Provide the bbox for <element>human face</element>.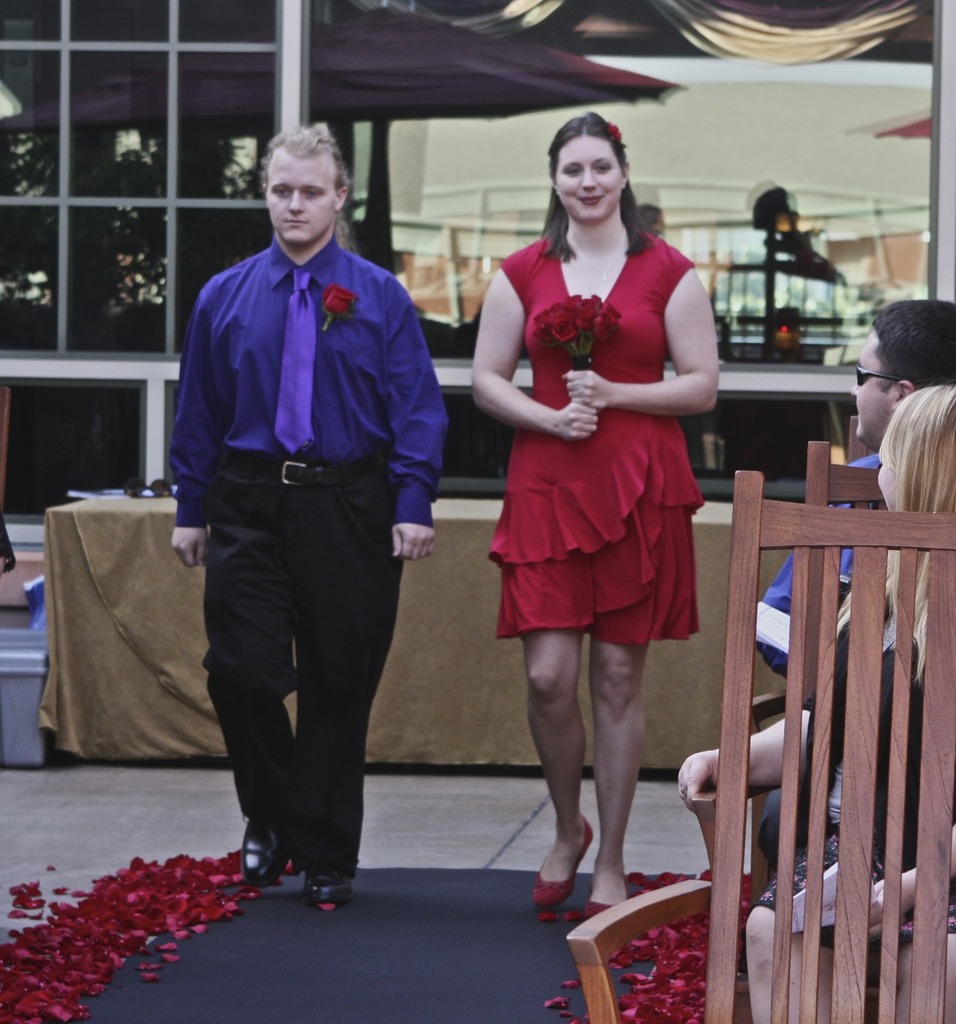
[x1=850, y1=326, x2=890, y2=449].
